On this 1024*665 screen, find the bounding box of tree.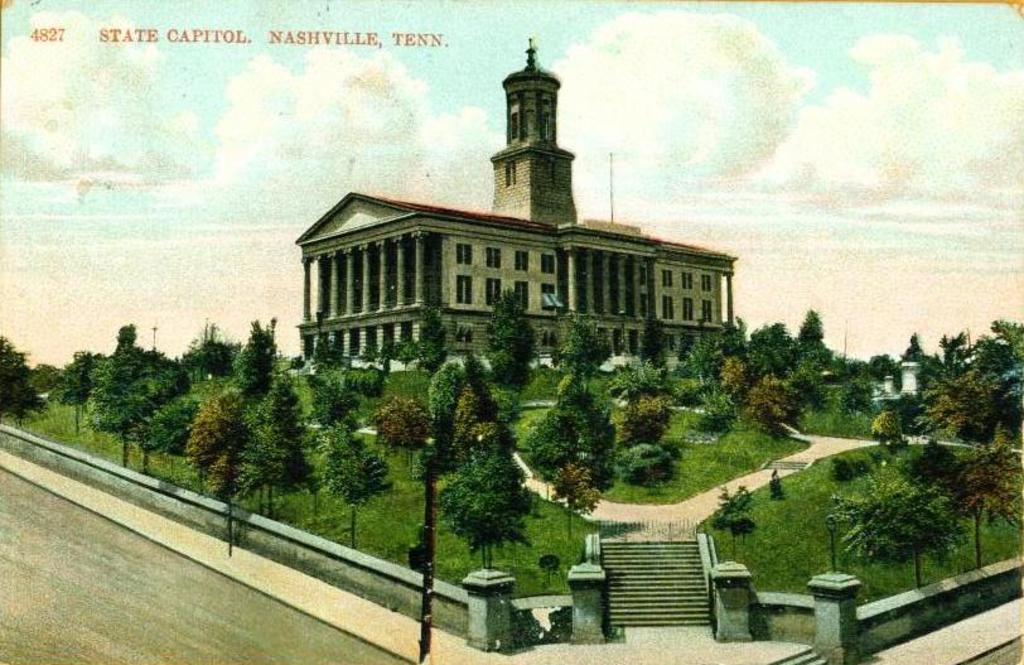
Bounding box: [185, 392, 259, 550].
